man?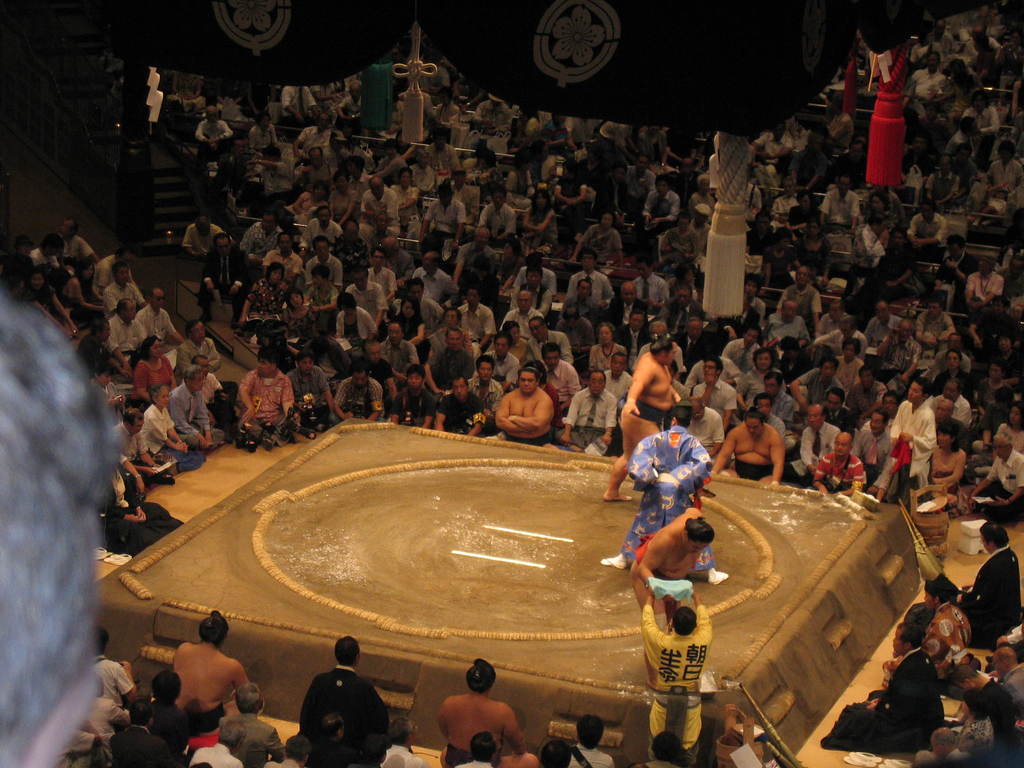
[910,54,945,100]
